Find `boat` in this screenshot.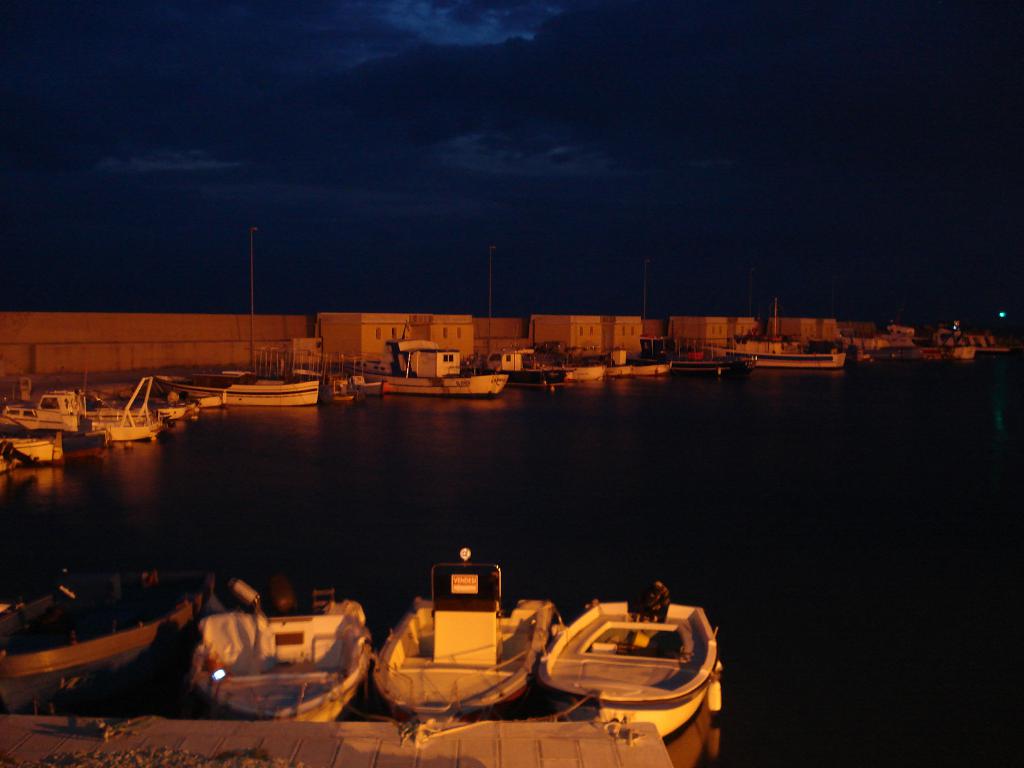
The bounding box for `boat` is x1=713, y1=297, x2=832, y2=371.
